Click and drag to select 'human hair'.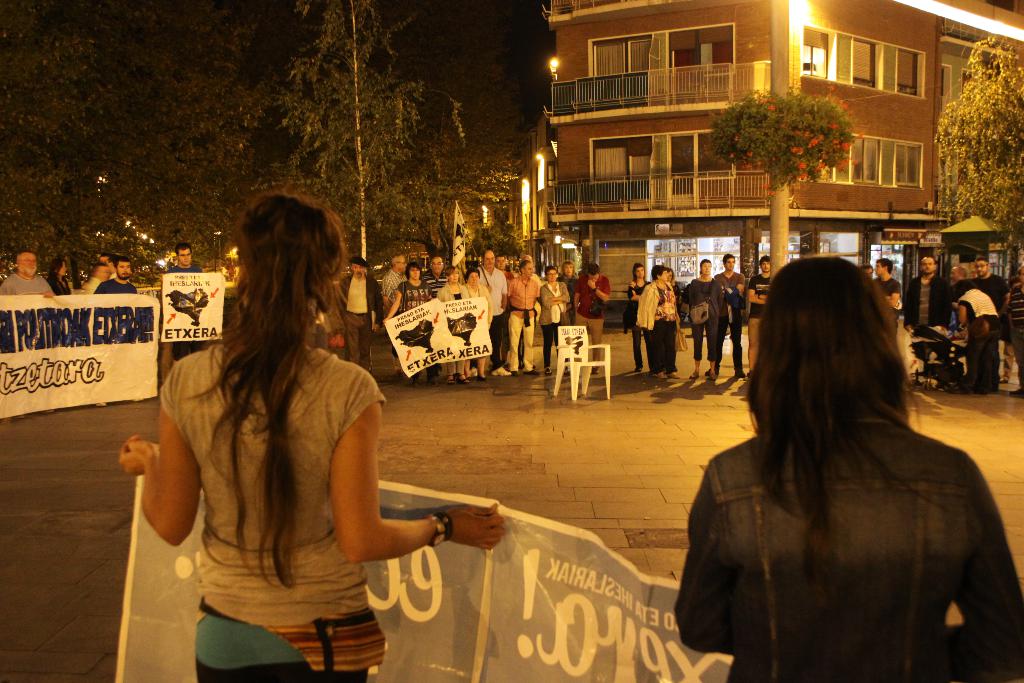
Selection: select_region(719, 255, 735, 265).
